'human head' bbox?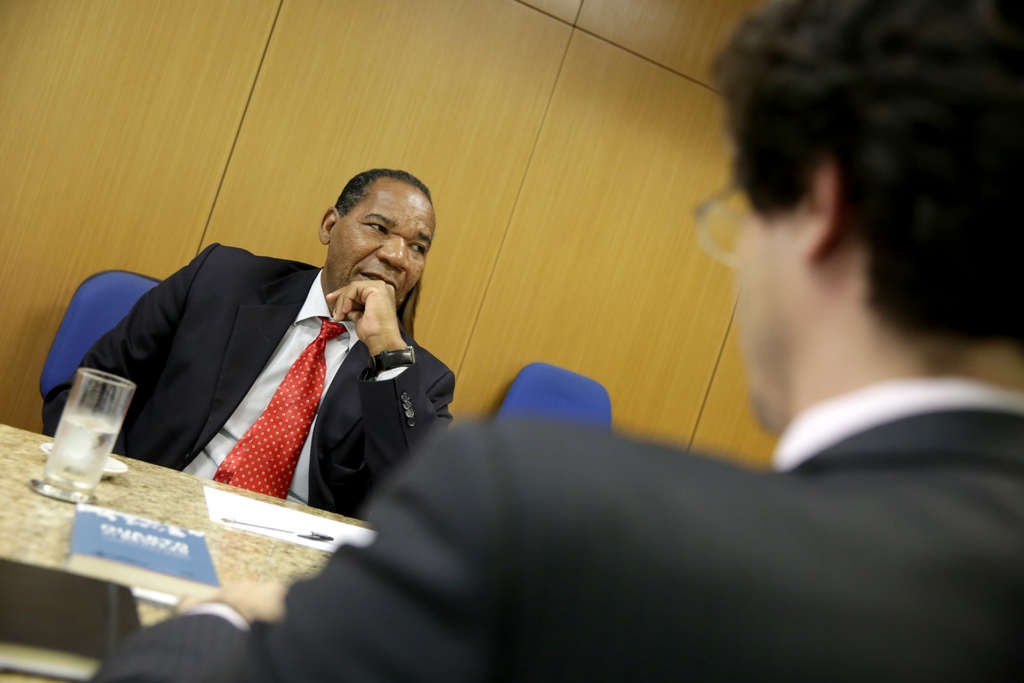
Rect(700, 13, 1004, 399)
